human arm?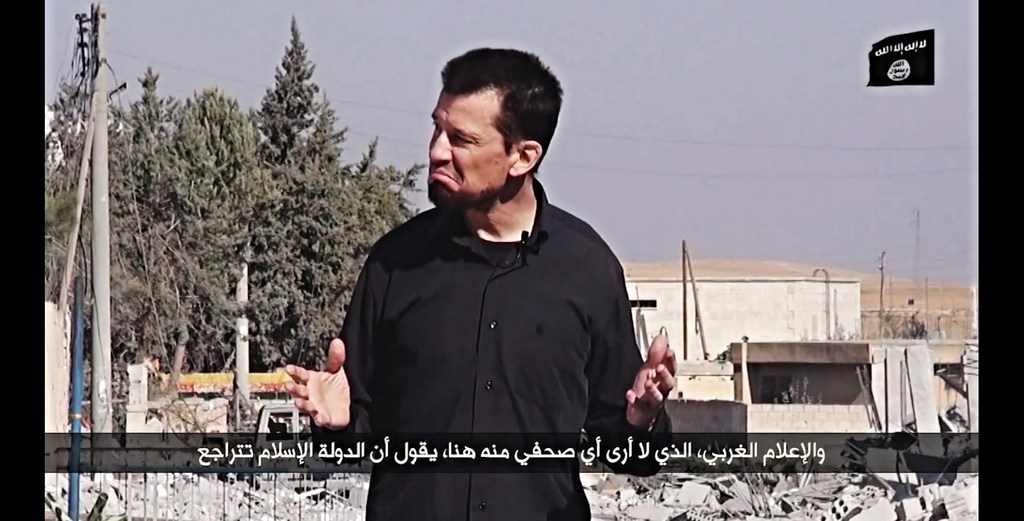
locate(282, 246, 379, 428)
